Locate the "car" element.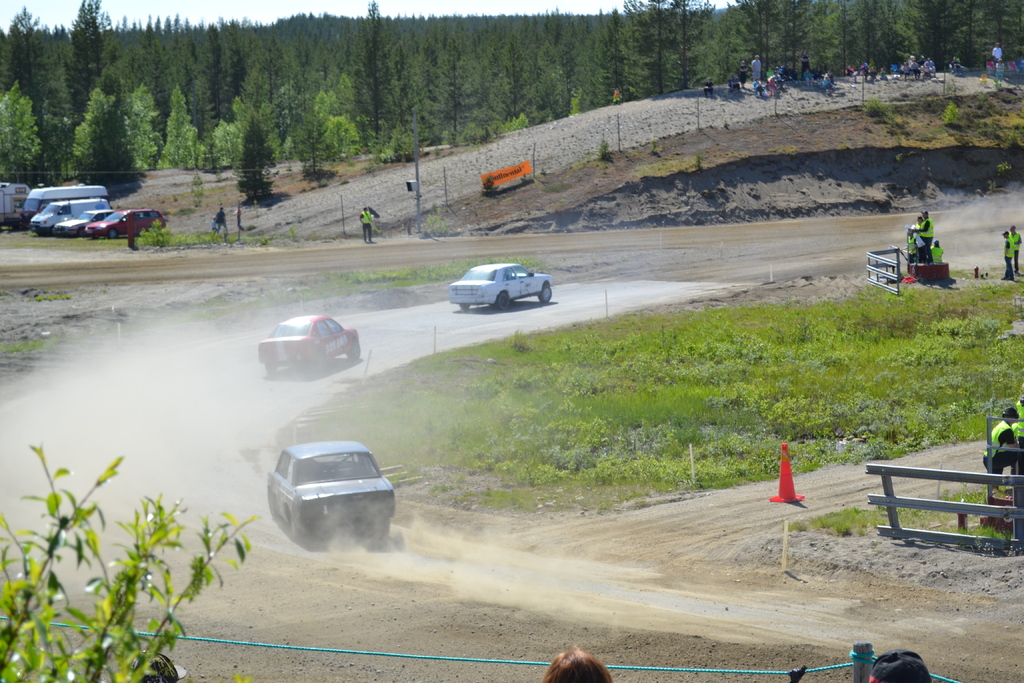
Element bbox: bbox=(257, 315, 360, 374).
